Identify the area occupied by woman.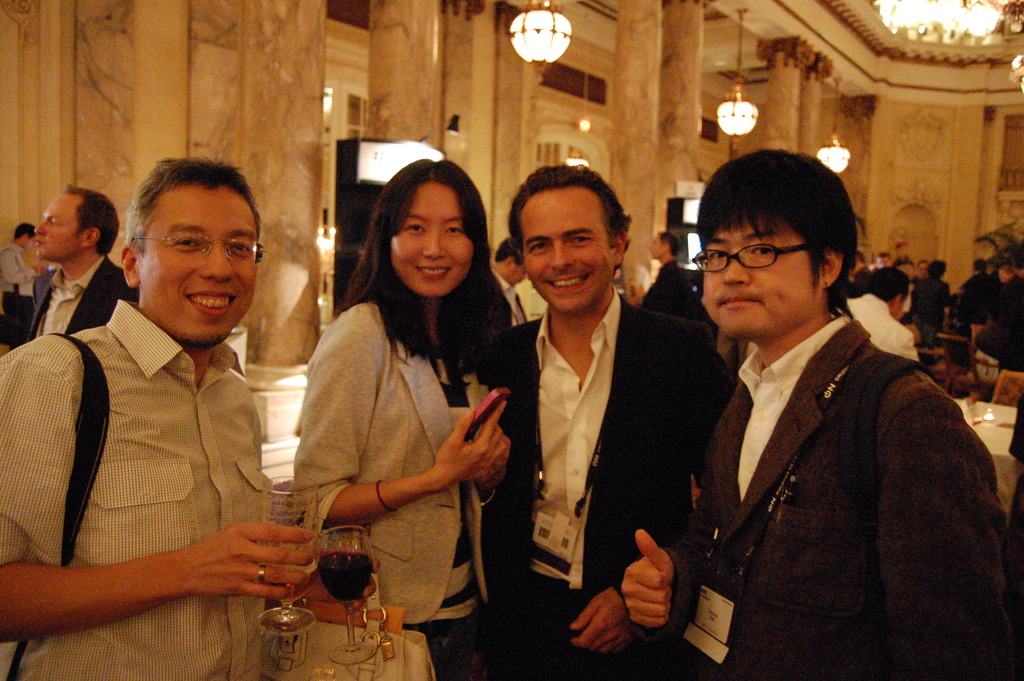
Area: region(280, 156, 523, 668).
